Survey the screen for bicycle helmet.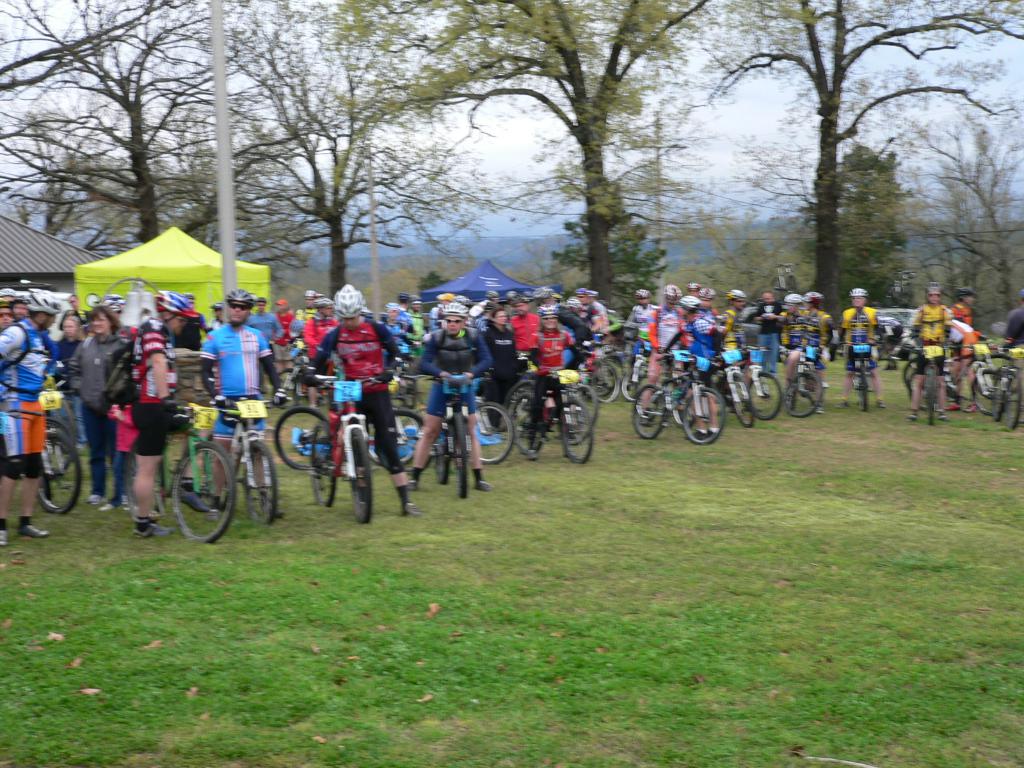
Survey found: select_region(701, 287, 714, 301).
